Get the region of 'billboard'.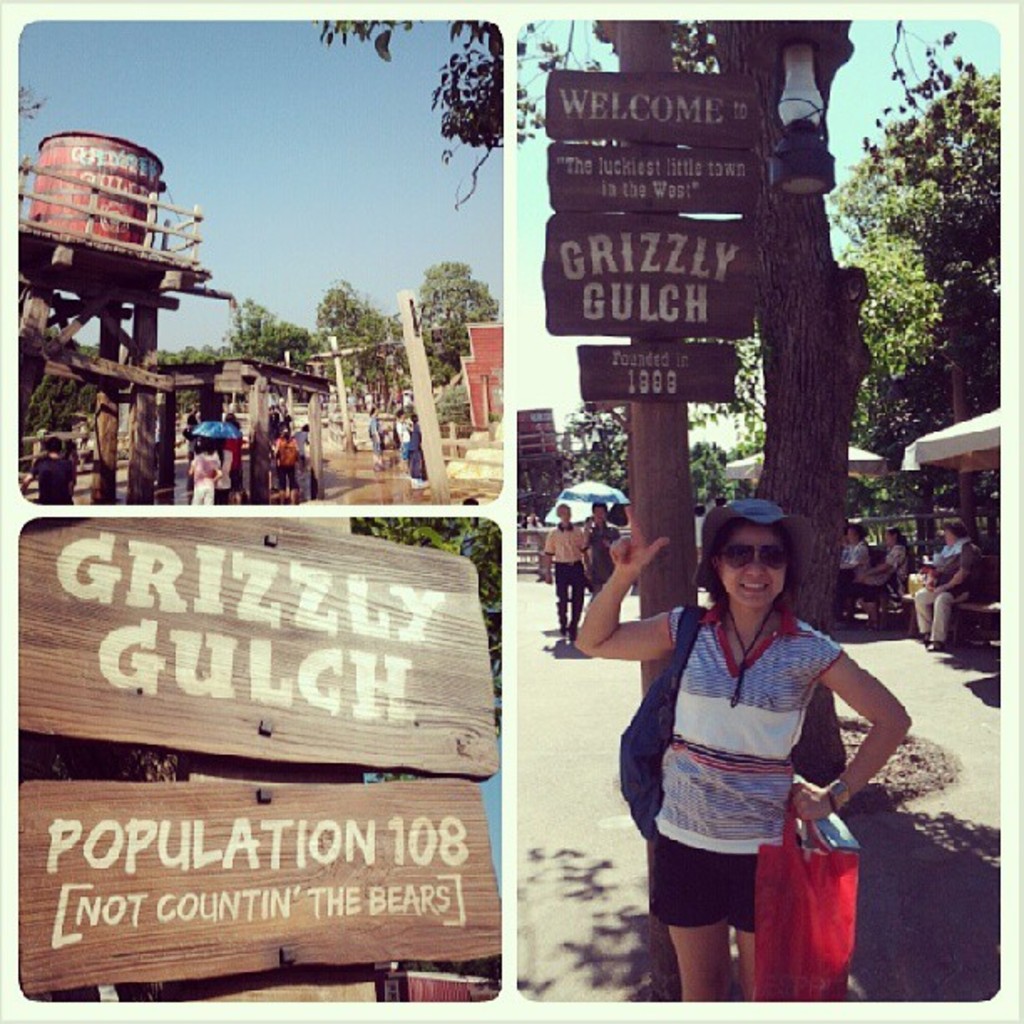
<box>544,127,755,209</box>.
